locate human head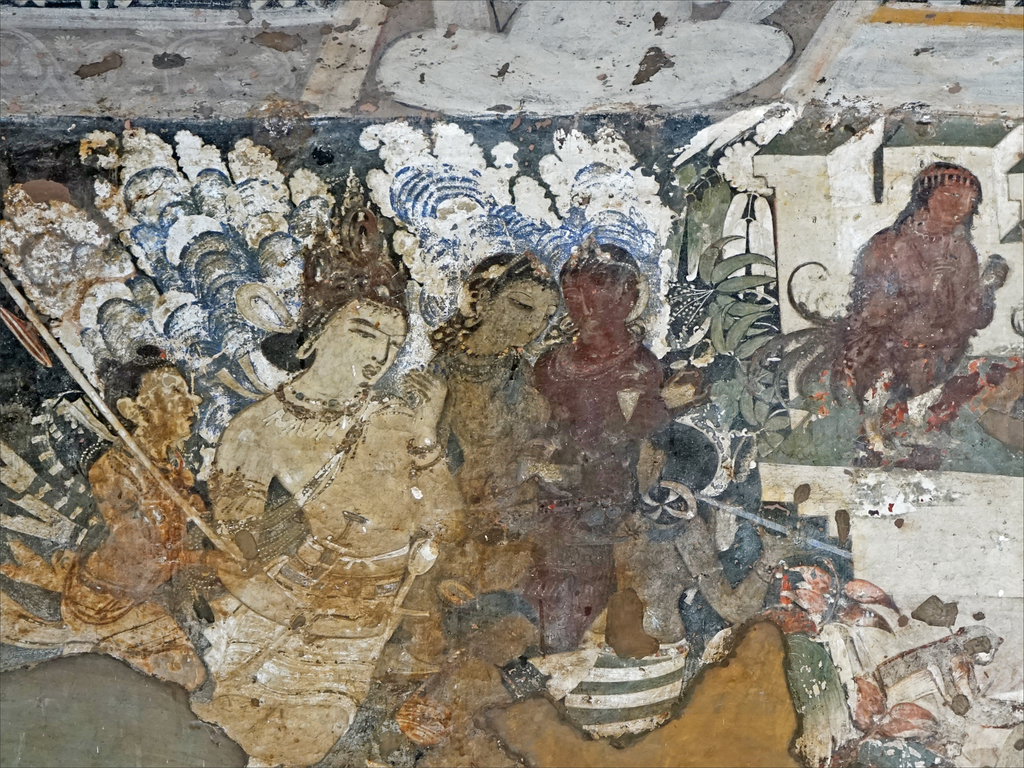
{"left": 913, "top": 164, "right": 980, "bottom": 233}
